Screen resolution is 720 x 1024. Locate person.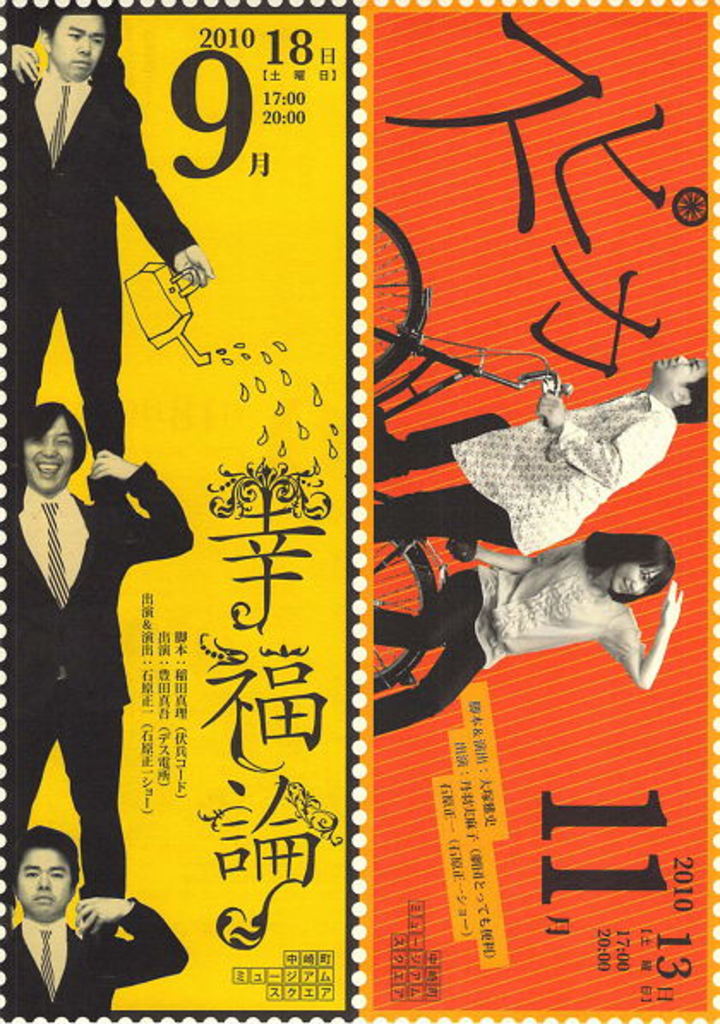
370 352 677 559.
